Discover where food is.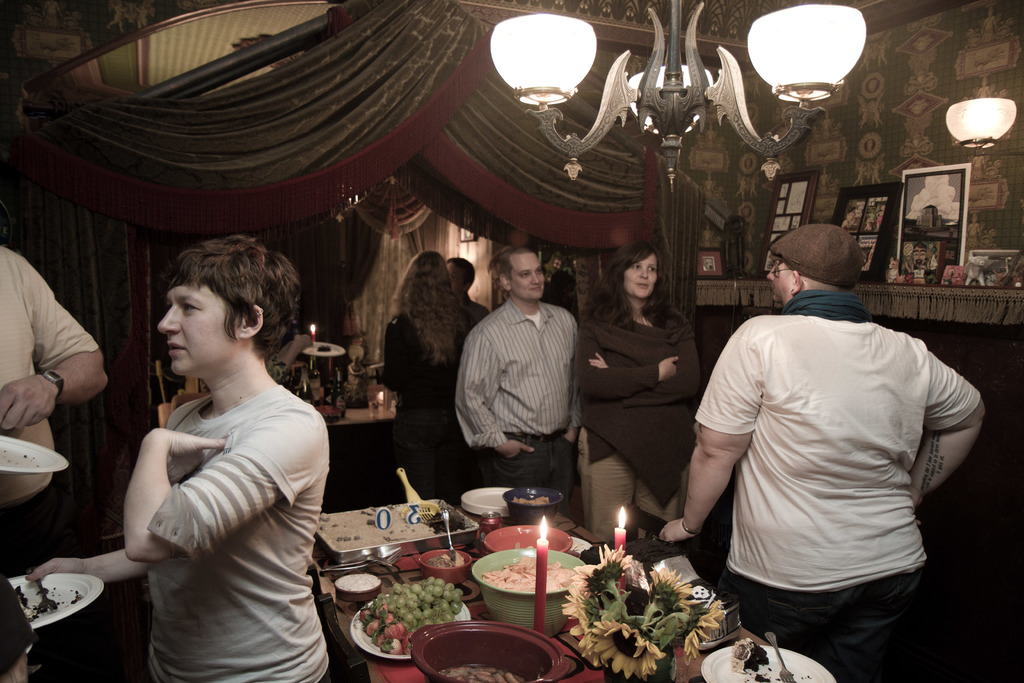
Discovered at box(730, 636, 783, 682).
